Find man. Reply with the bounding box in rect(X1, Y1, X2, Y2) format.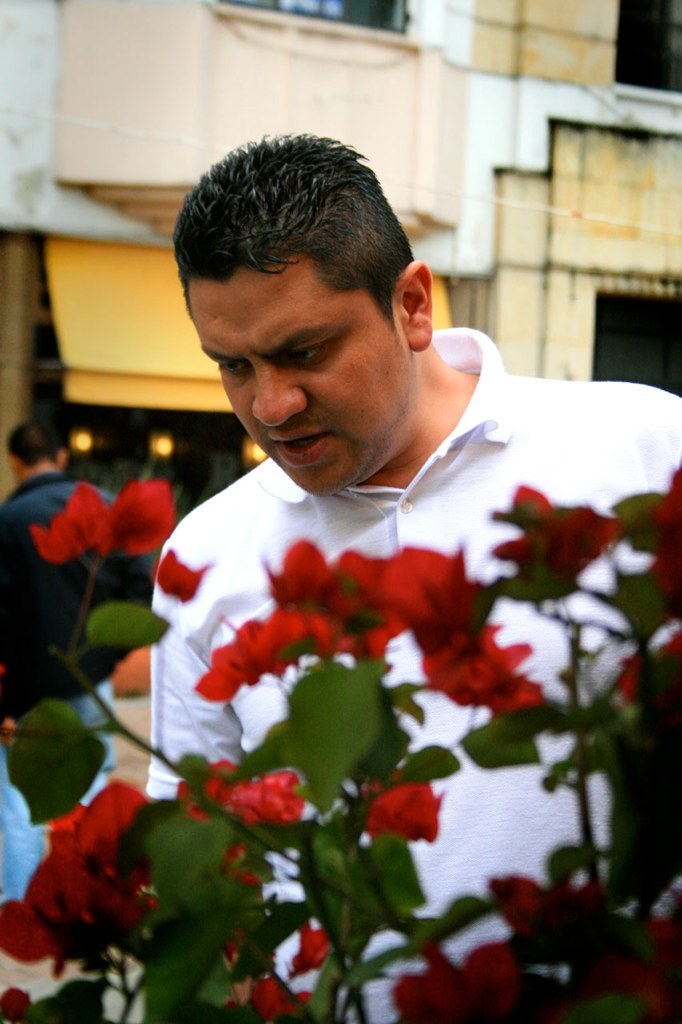
rect(0, 421, 155, 930).
